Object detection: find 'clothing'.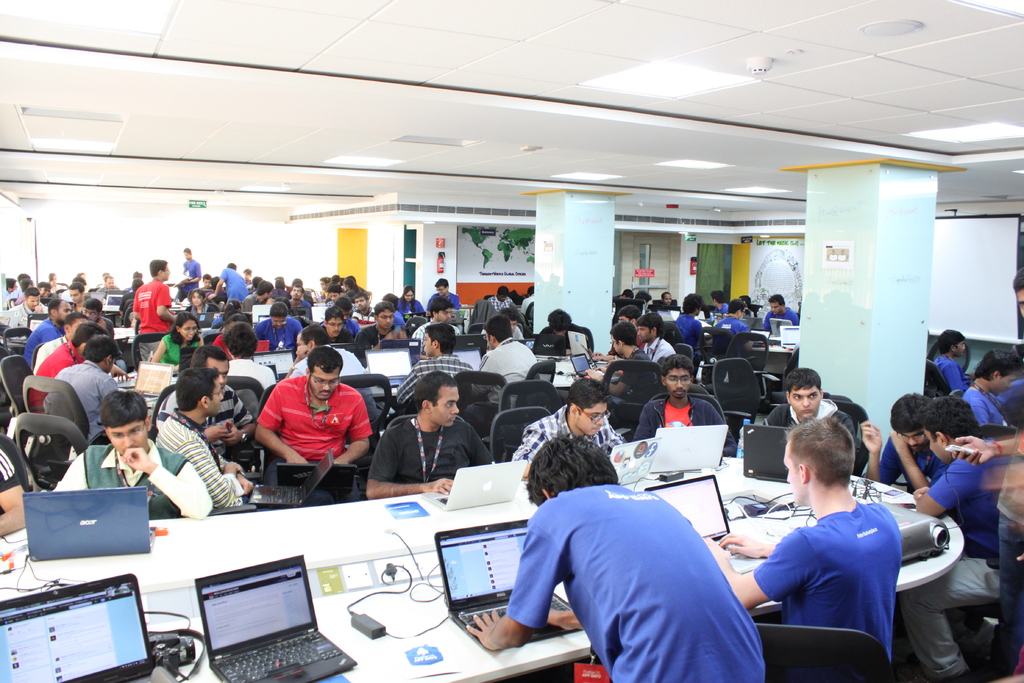
(253,316,309,357).
